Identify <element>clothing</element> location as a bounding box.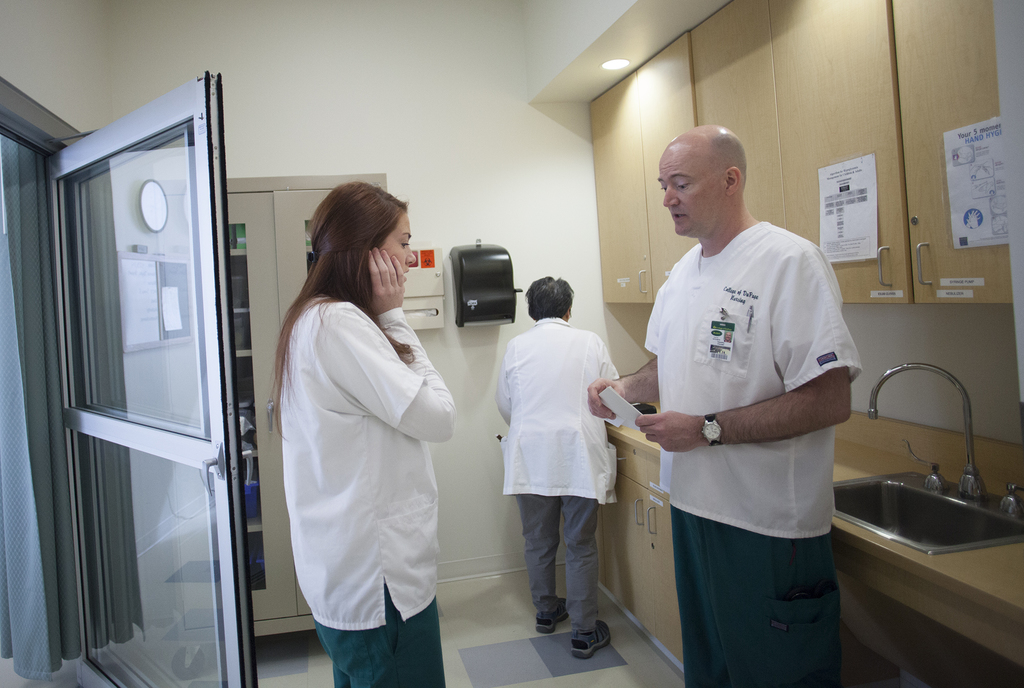
bbox=(262, 241, 461, 656).
